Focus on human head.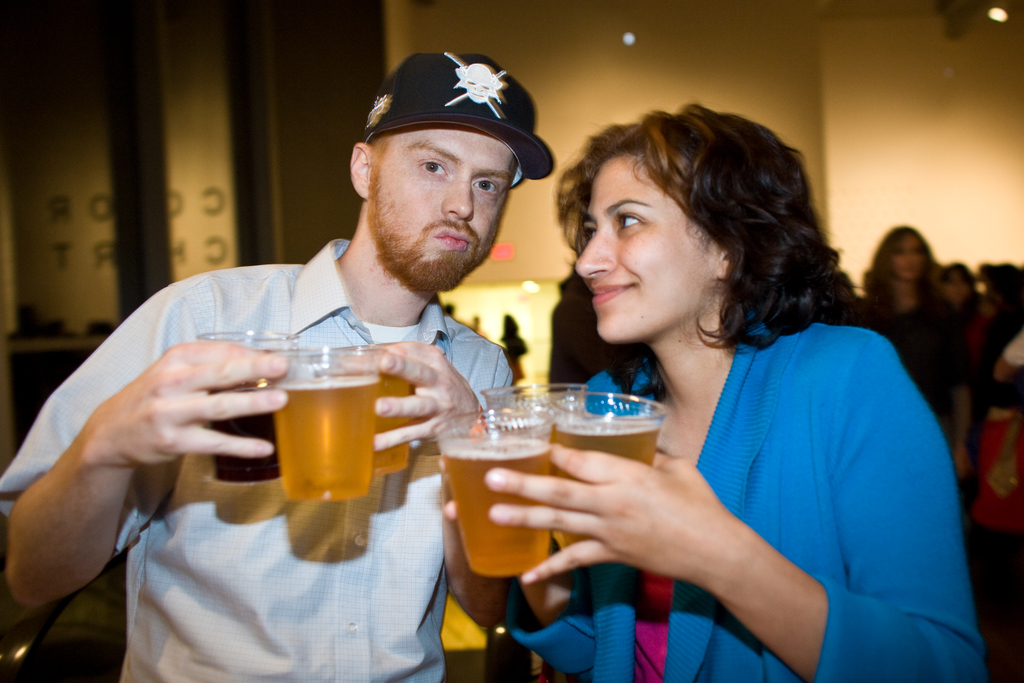
Focused at [939, 263, 977, 308].
